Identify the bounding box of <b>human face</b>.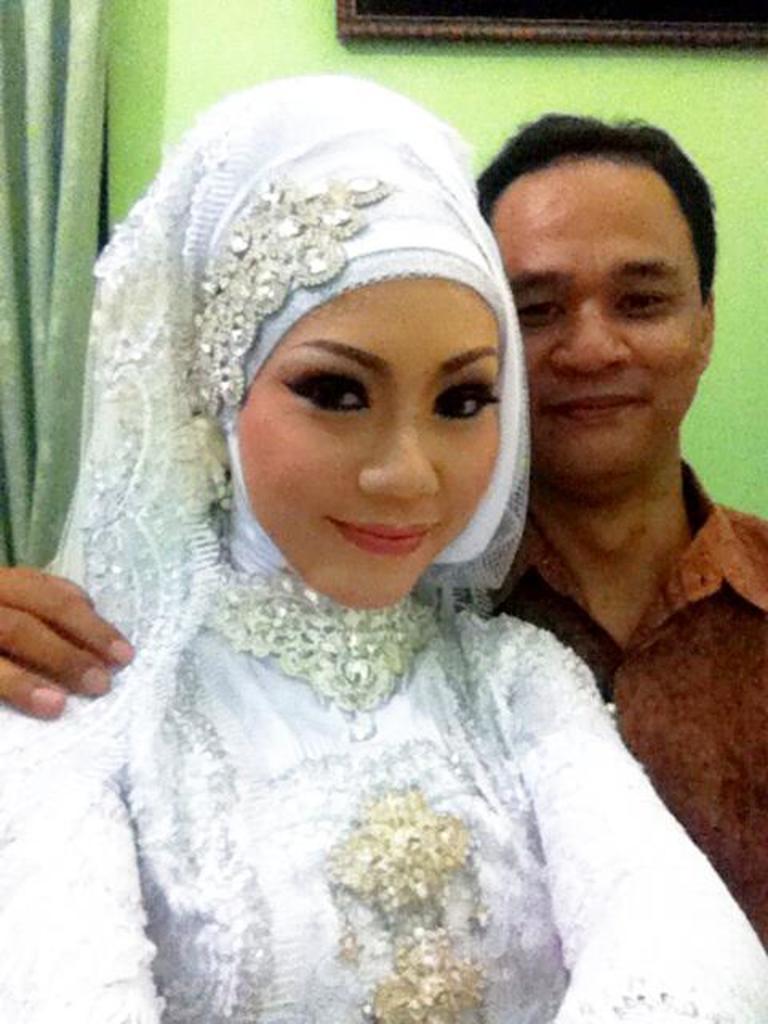
bbox=(494, 158, 704, 464).
